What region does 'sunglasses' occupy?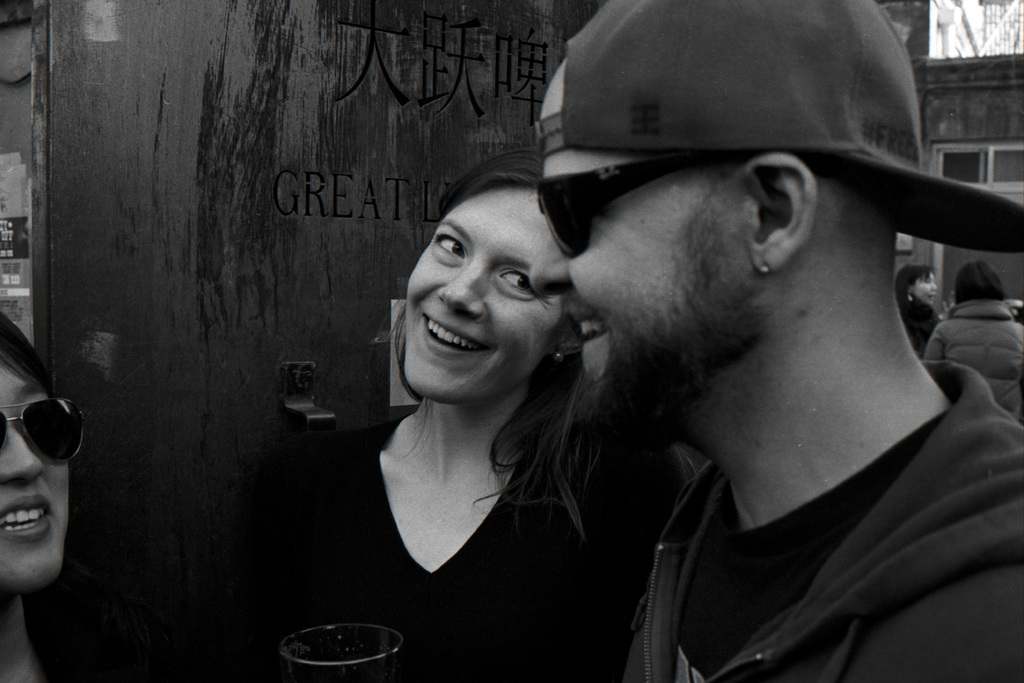
[left=536, top=157, right=720, bottom=262].
